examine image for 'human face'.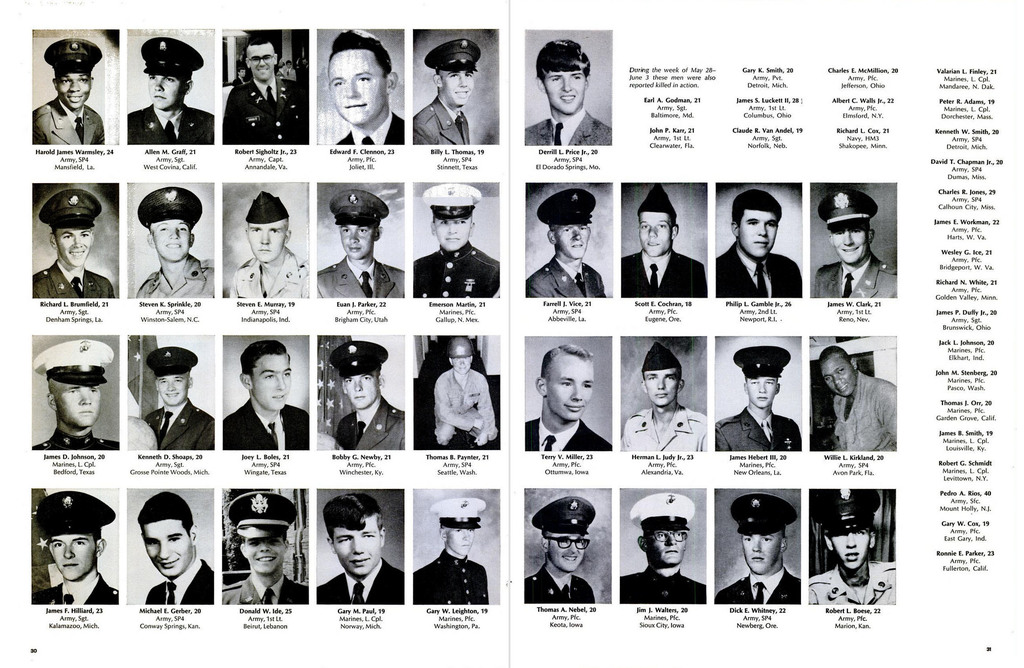
Examination result: box=[741, 209, 780, 256].
